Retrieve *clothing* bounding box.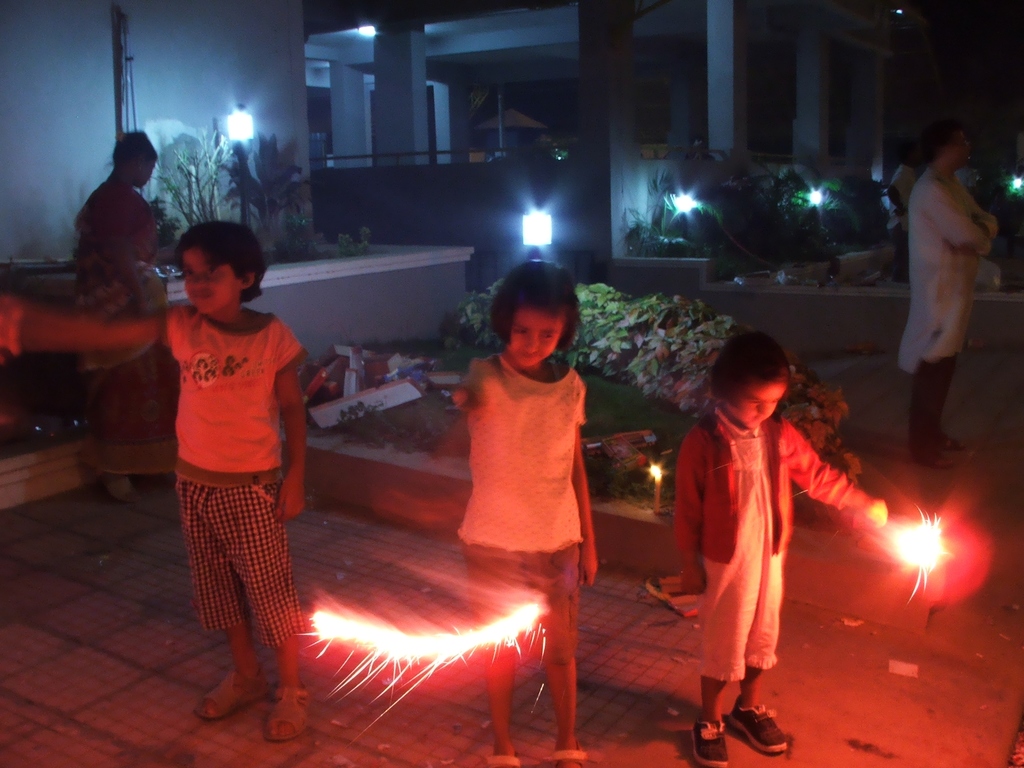
Bounding box: (x1=457, y1=354, x2=584, y2=648).
